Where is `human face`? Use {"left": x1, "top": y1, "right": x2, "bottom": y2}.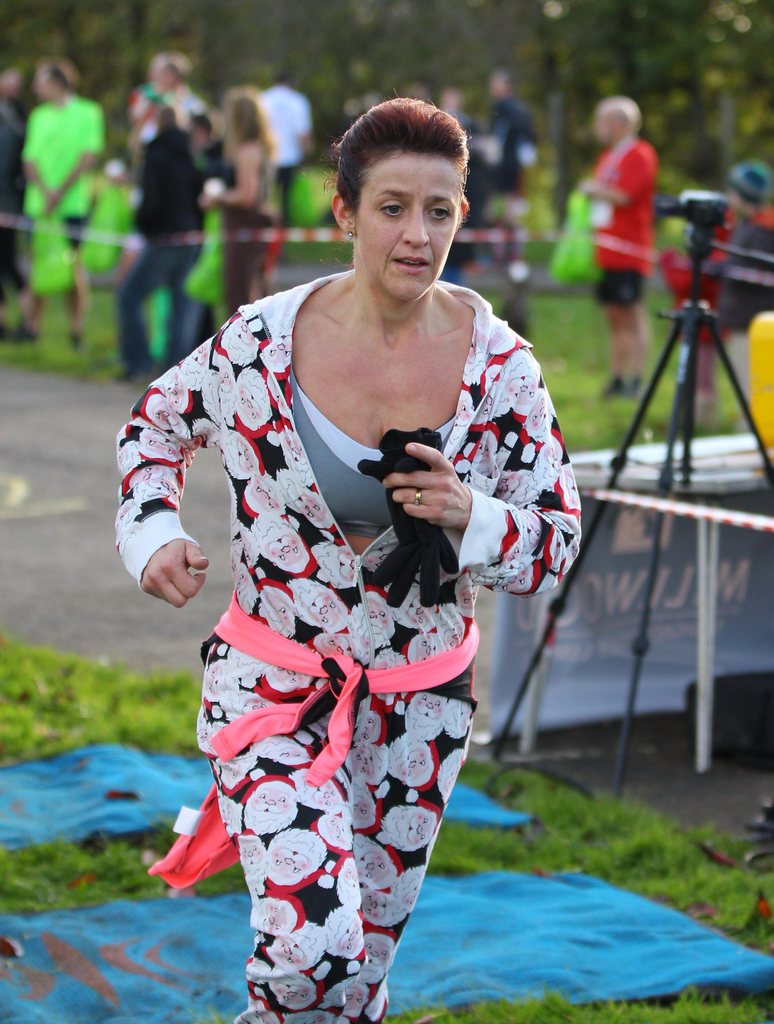
{"left": 358, "top": 154, "right": 467, "bottom": 299}.
